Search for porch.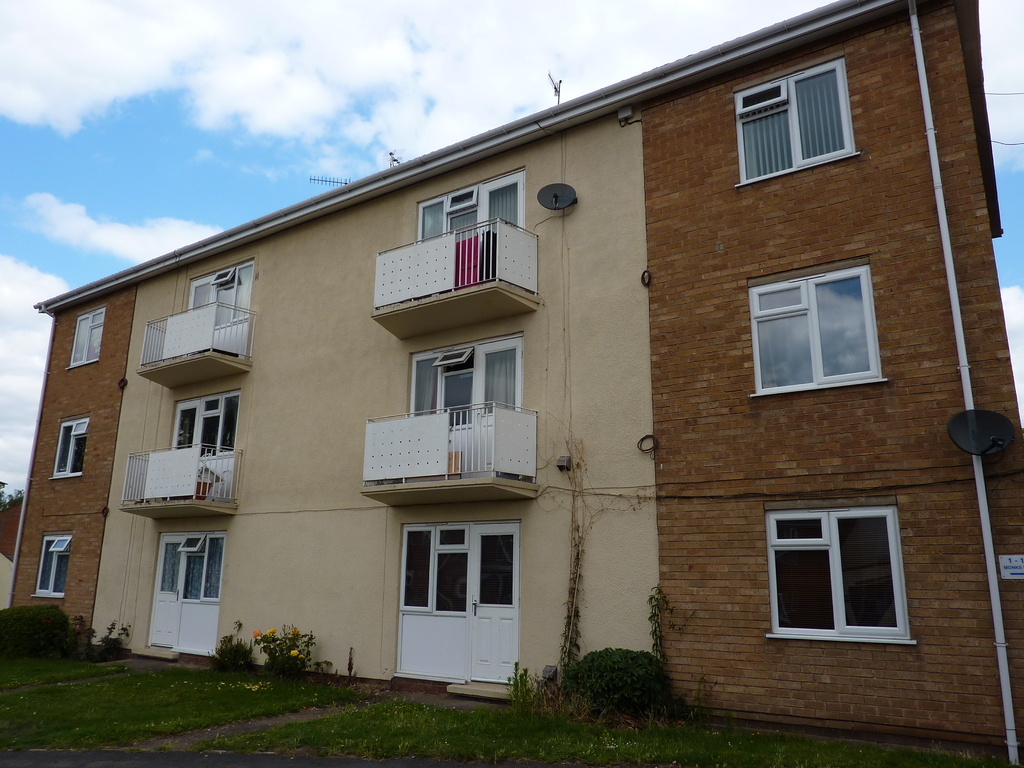
Found at region(118, 443, 232, 516).
